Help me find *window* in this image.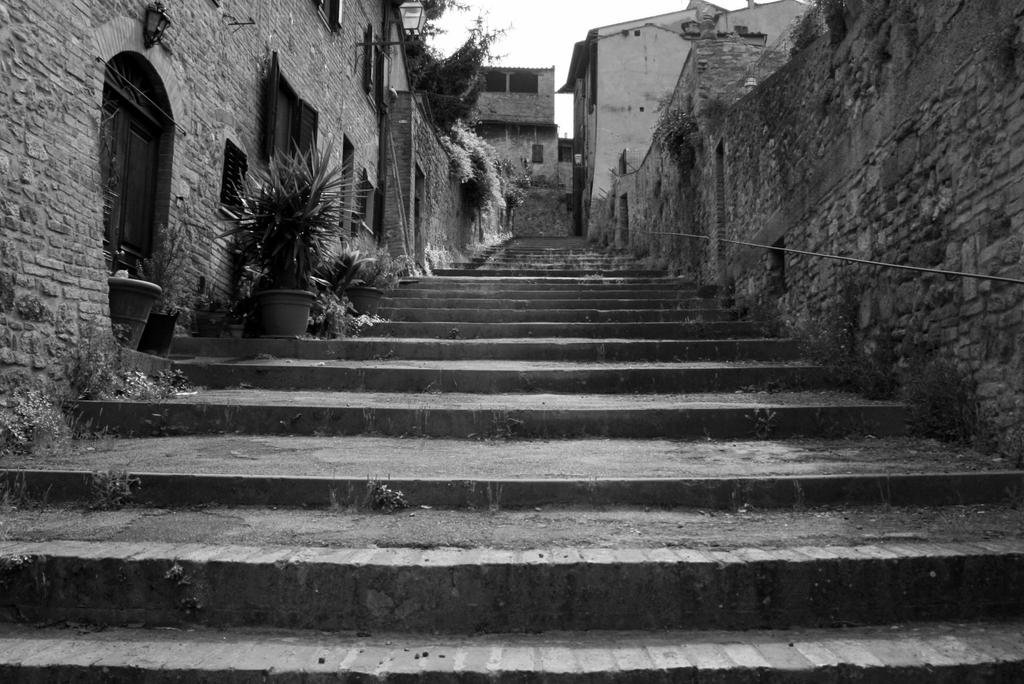
Found it: l=362, t=28, r=385, b=107.
